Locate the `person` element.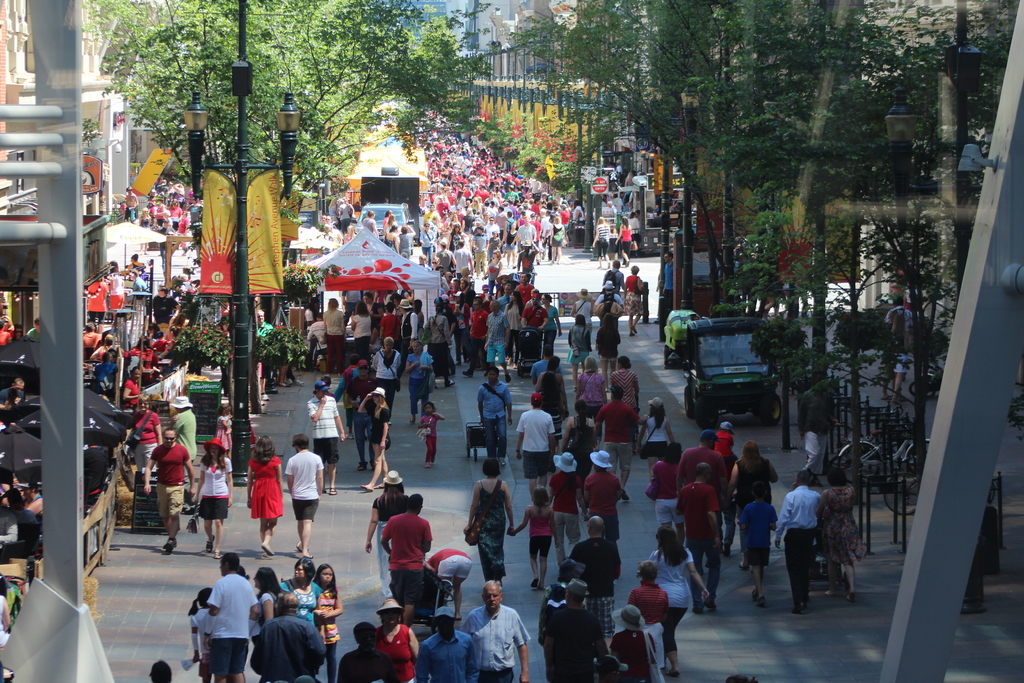
Element bbox: box(285, 435, 323, 559).
